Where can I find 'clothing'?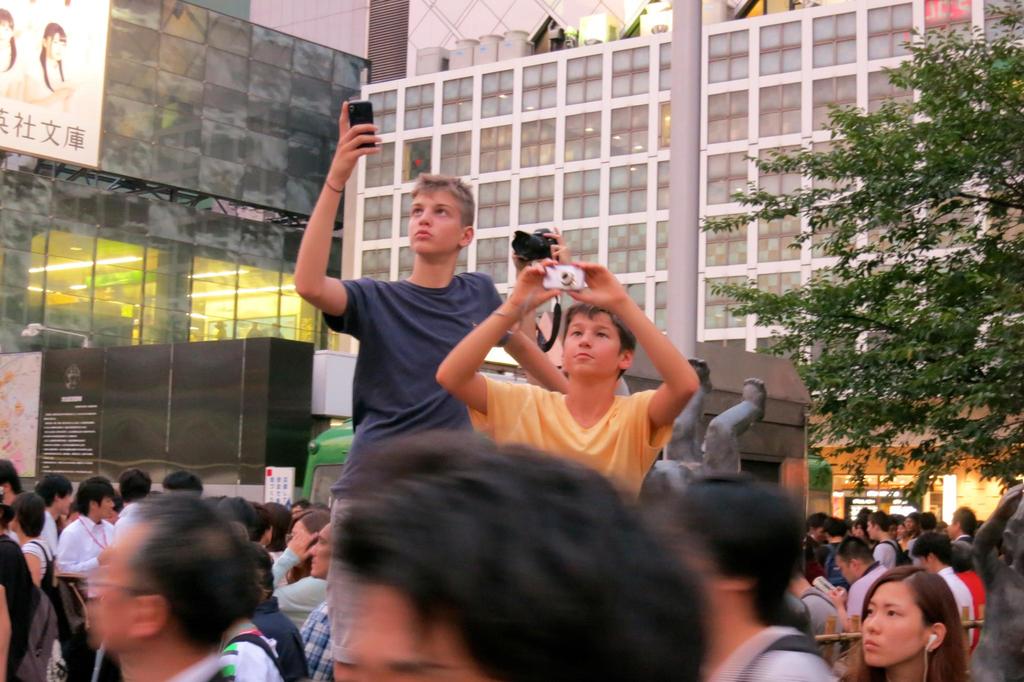
You can find it at BBox(49, 516, 99, 583).
